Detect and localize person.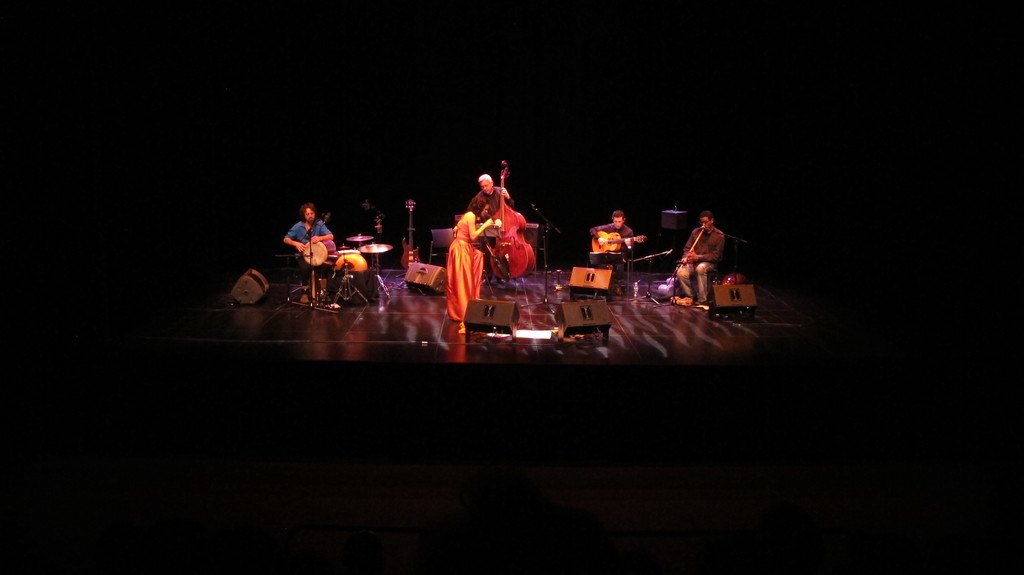
Localized at {"x1": 284, "y1": 201, "x2": 333, "y2": 255}.
